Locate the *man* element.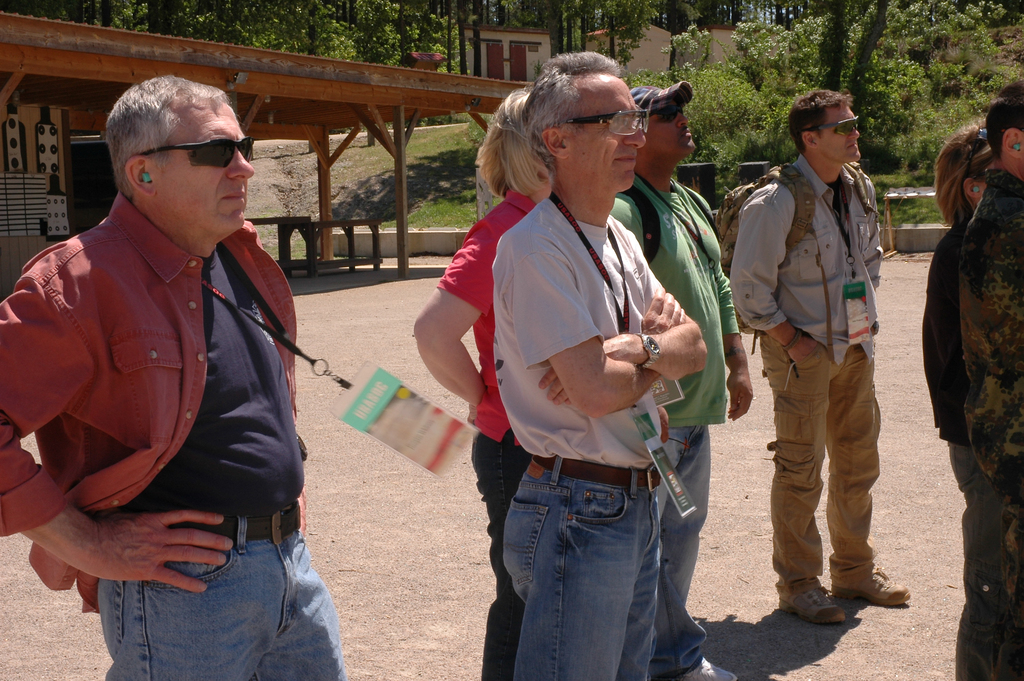
Element bbox: locate(603, 74, 753, 680).
